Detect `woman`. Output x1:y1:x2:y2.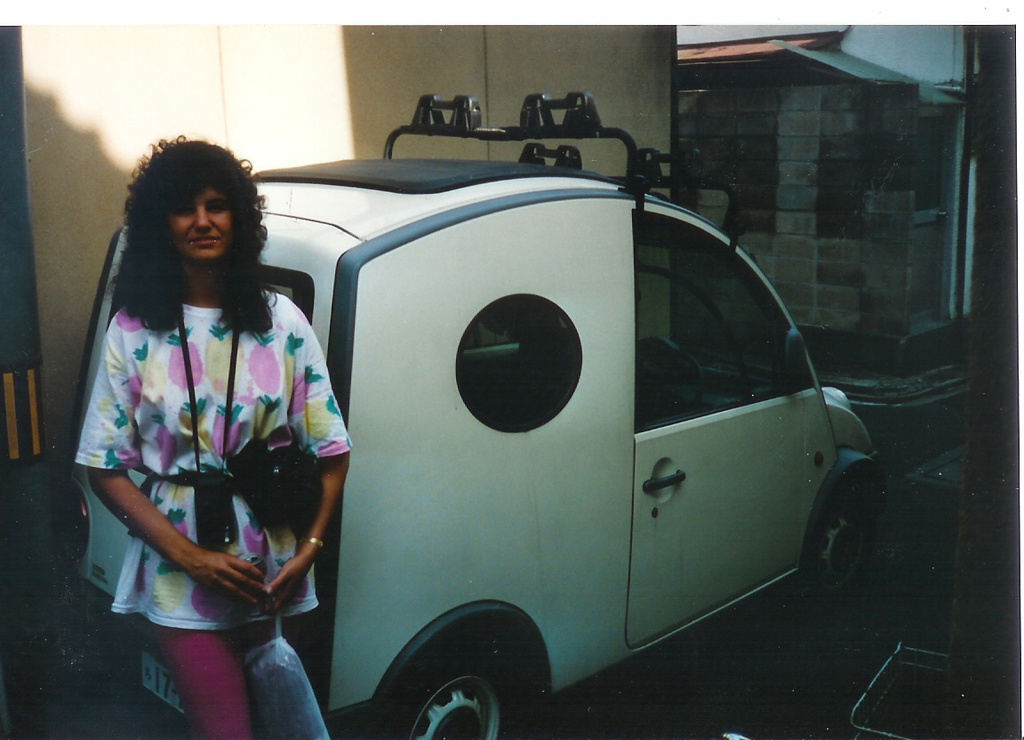
63:130:345:676.
